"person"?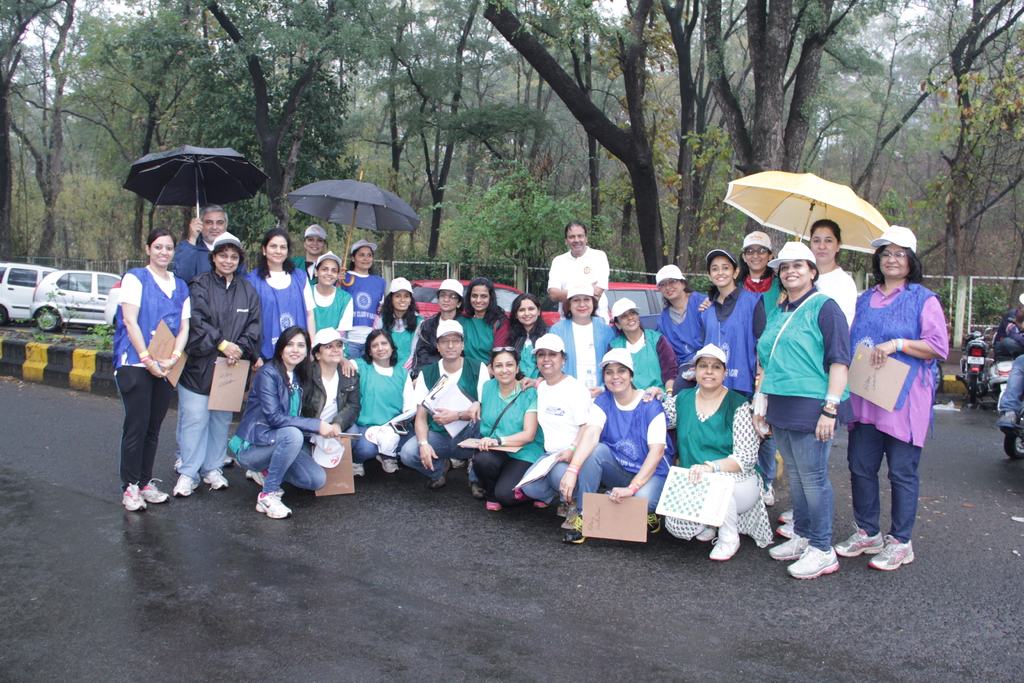
<region>289, 220, 334, 285</region>
